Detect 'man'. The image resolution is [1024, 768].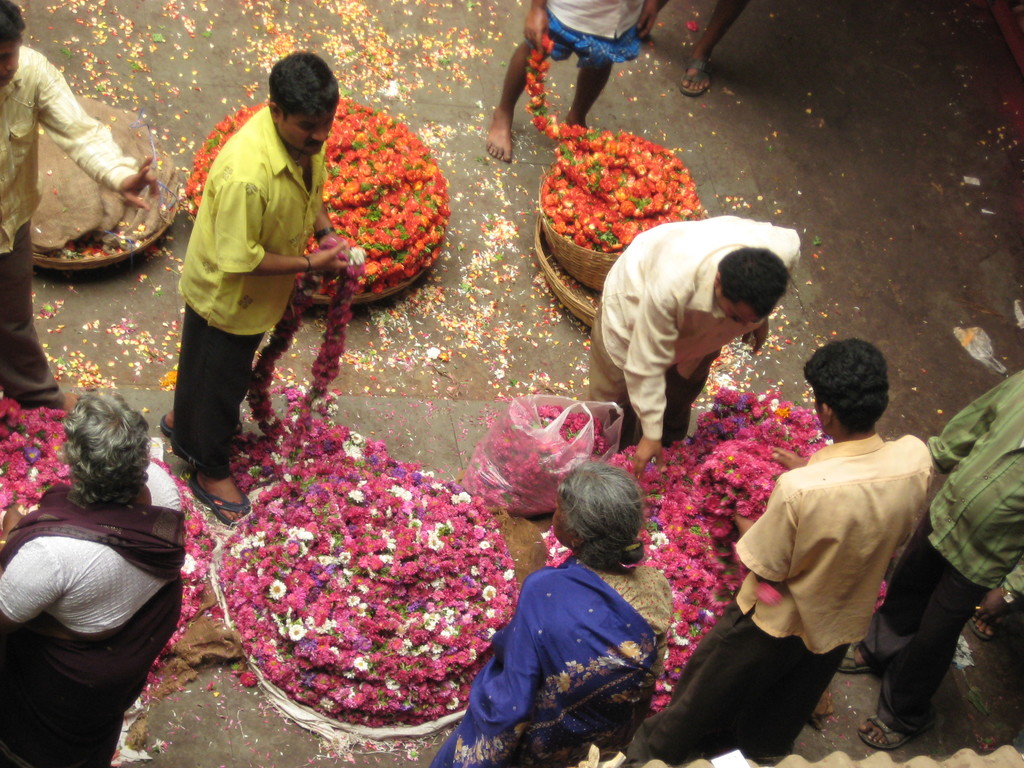
select_region(158, 54, 367, 470).
